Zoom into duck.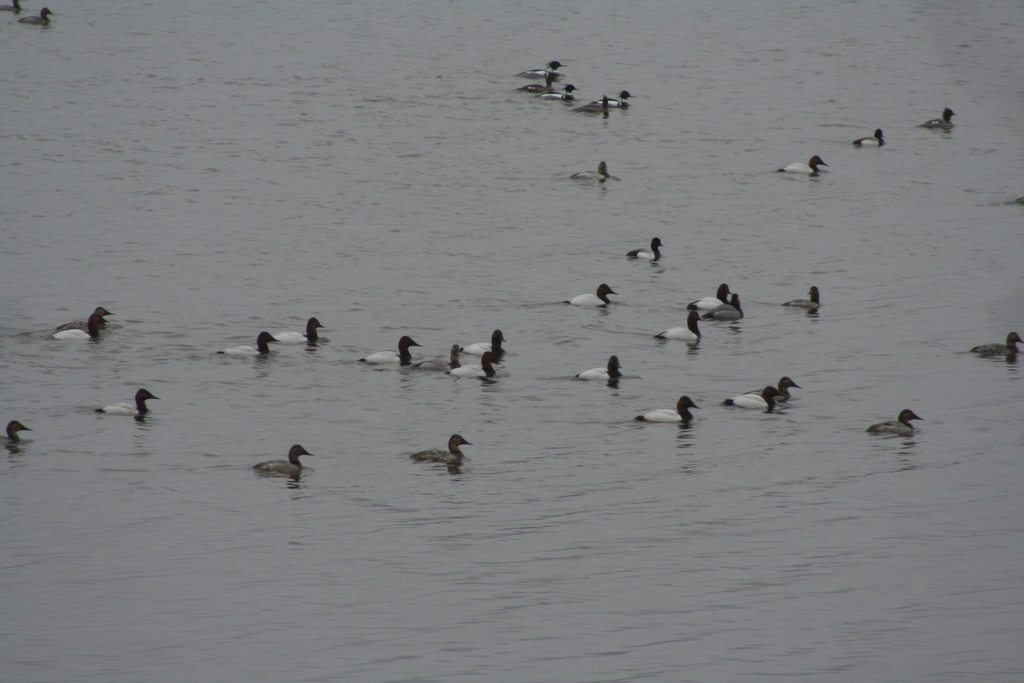
Zoom target: select_region(362, 334, 422, 370).
